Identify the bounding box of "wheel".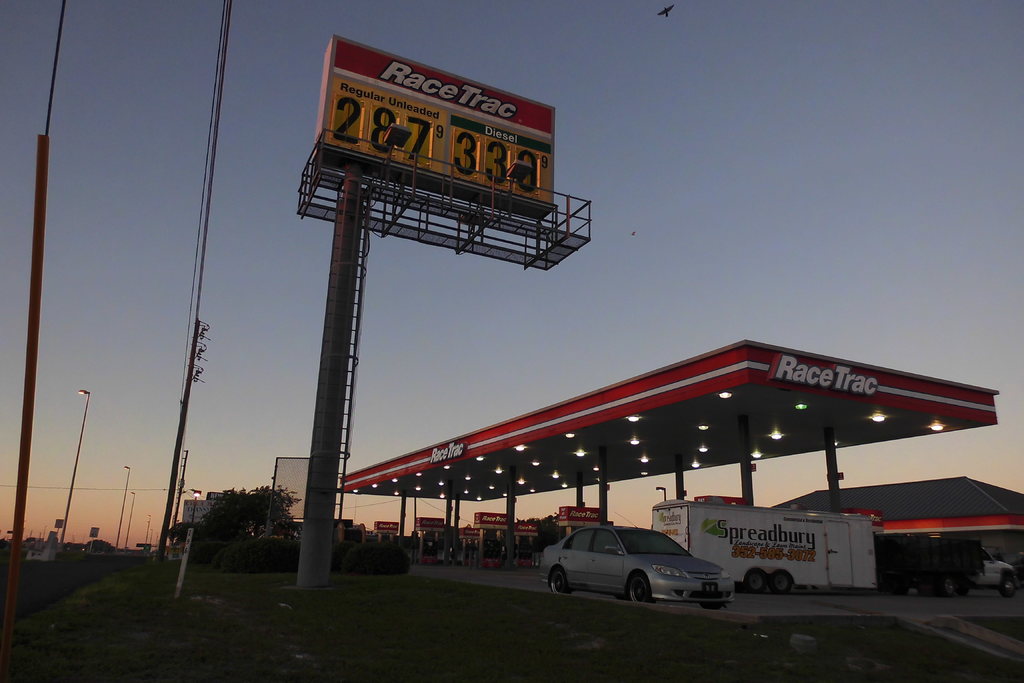
x1=945, y1=577, x2=960, y2=593.
